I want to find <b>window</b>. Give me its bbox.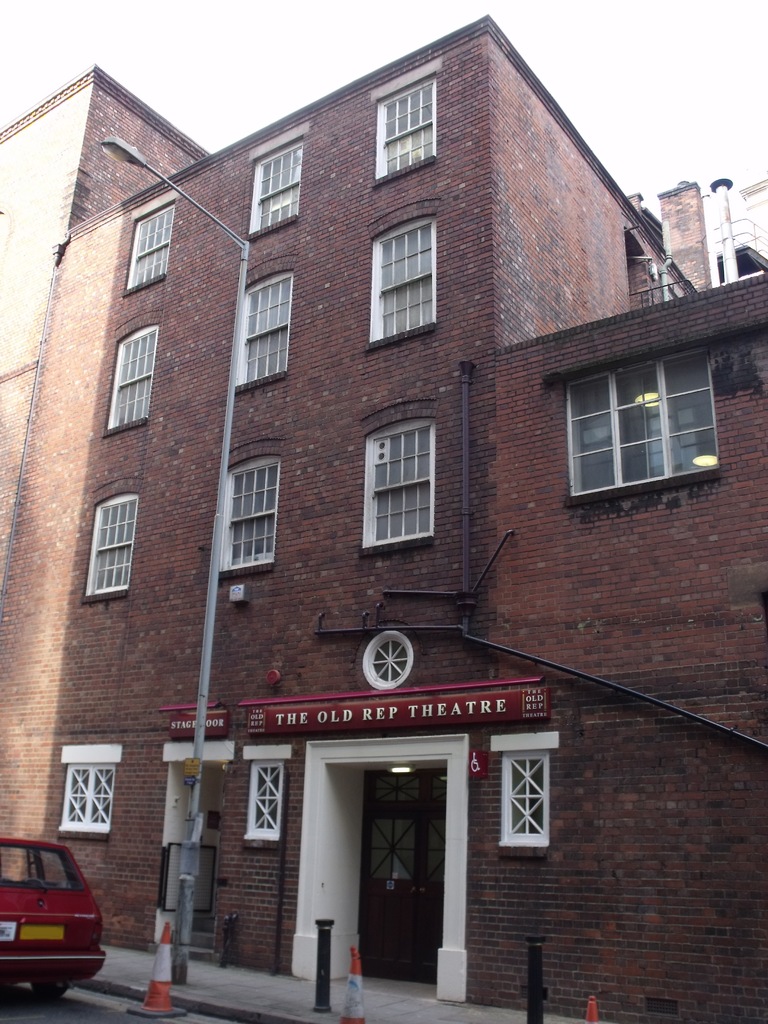
BBox(106, 325, 156, 426).
